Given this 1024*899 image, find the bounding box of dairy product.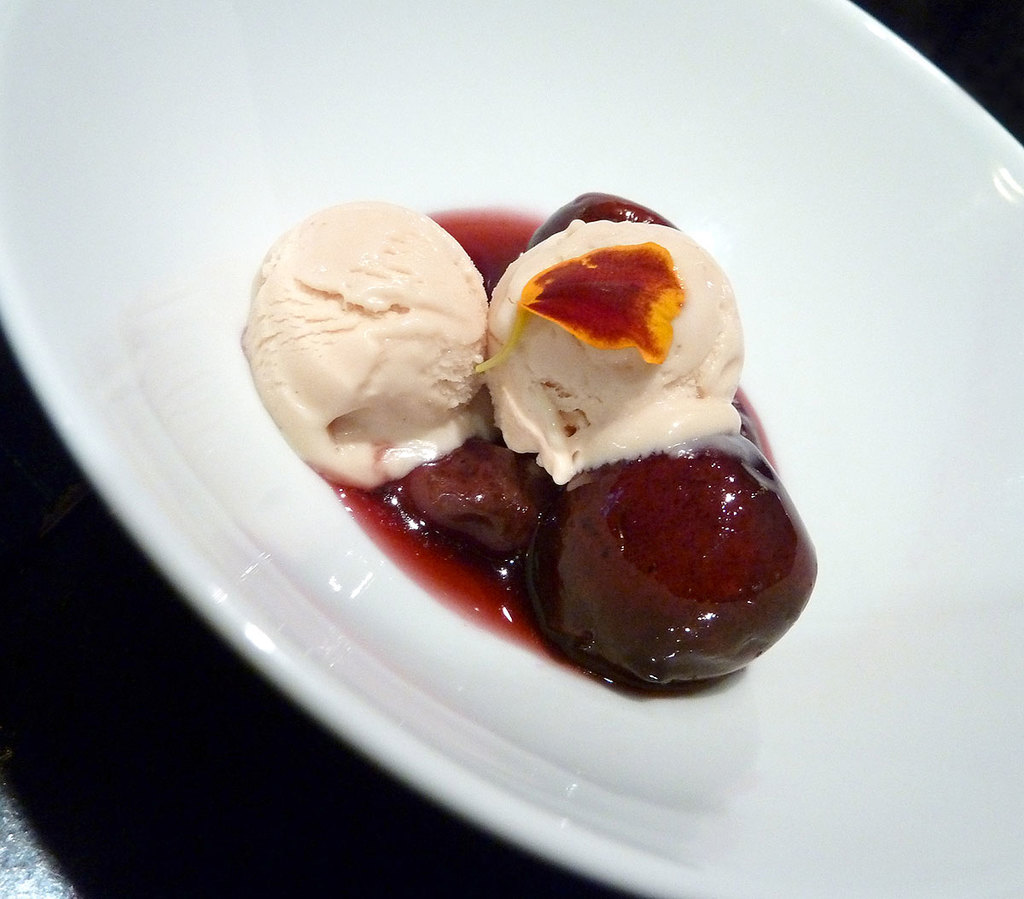
x1=485, y1=195, x2=744, y2=443.
